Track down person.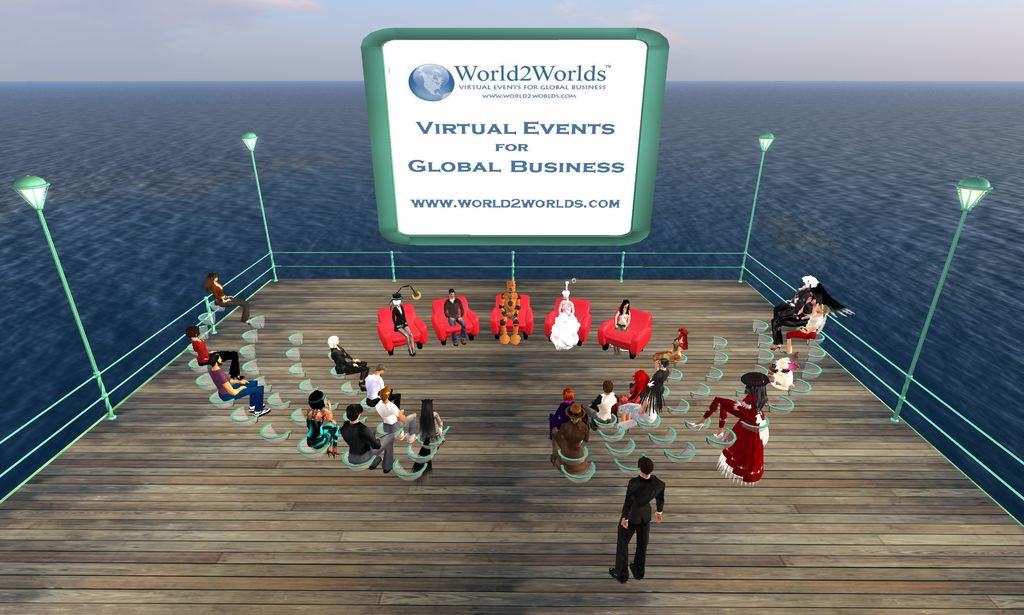
Tracked to bbox(550, 402, 590, 461).
